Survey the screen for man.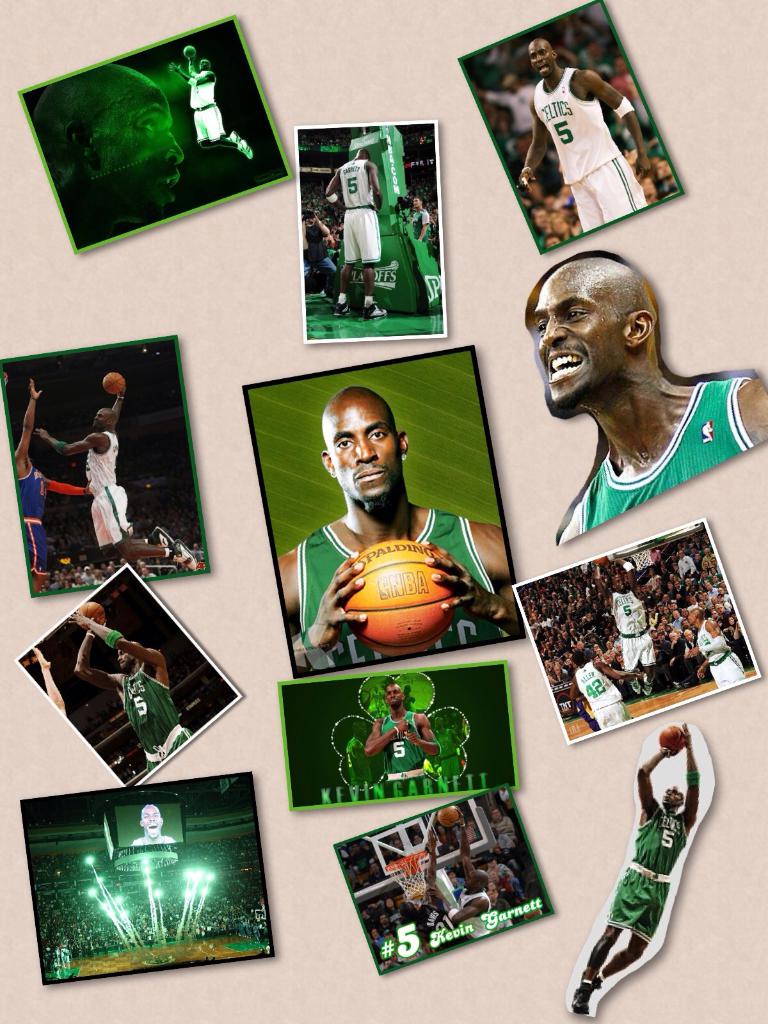
Survey found: bbox(568, 720, 708, 1019).
